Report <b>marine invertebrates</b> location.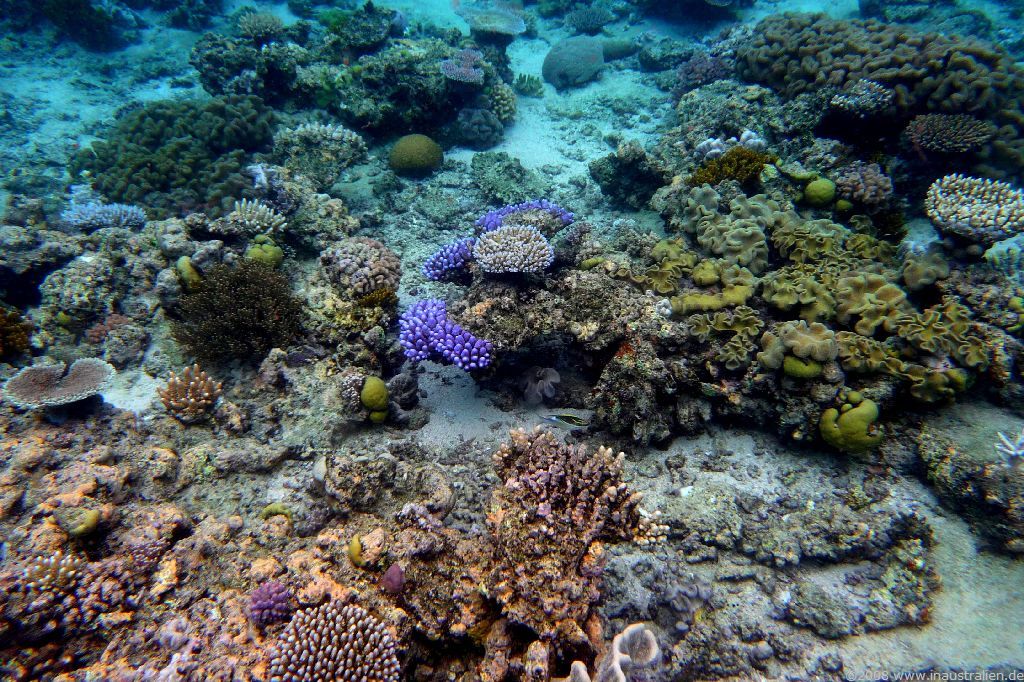
Report: (65, 90, 291, 221).
